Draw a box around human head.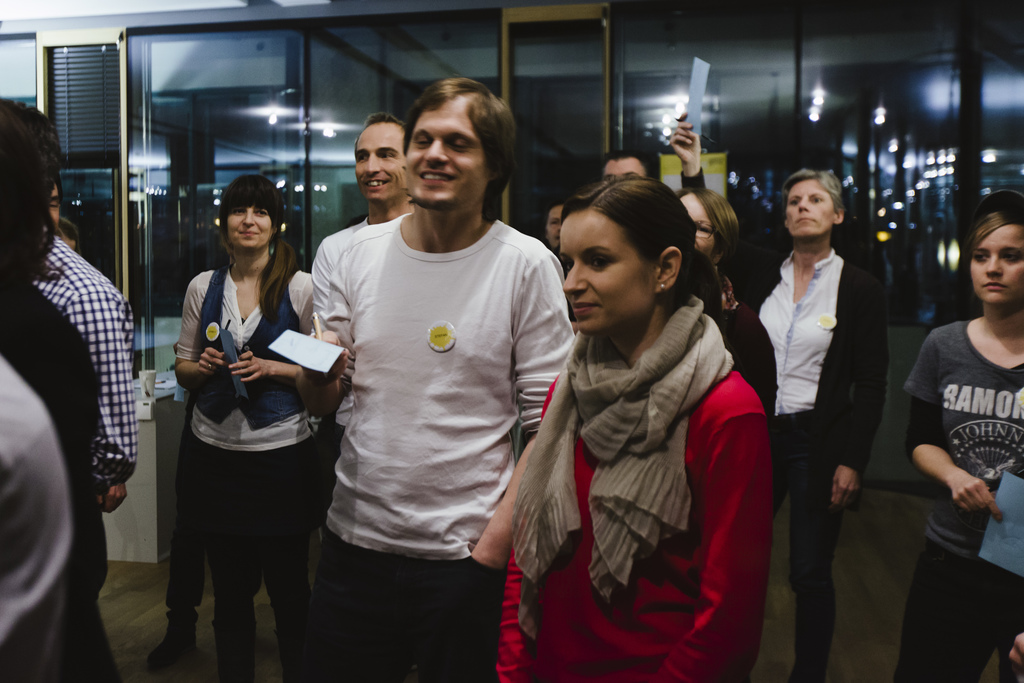
[551,165,703,324].
